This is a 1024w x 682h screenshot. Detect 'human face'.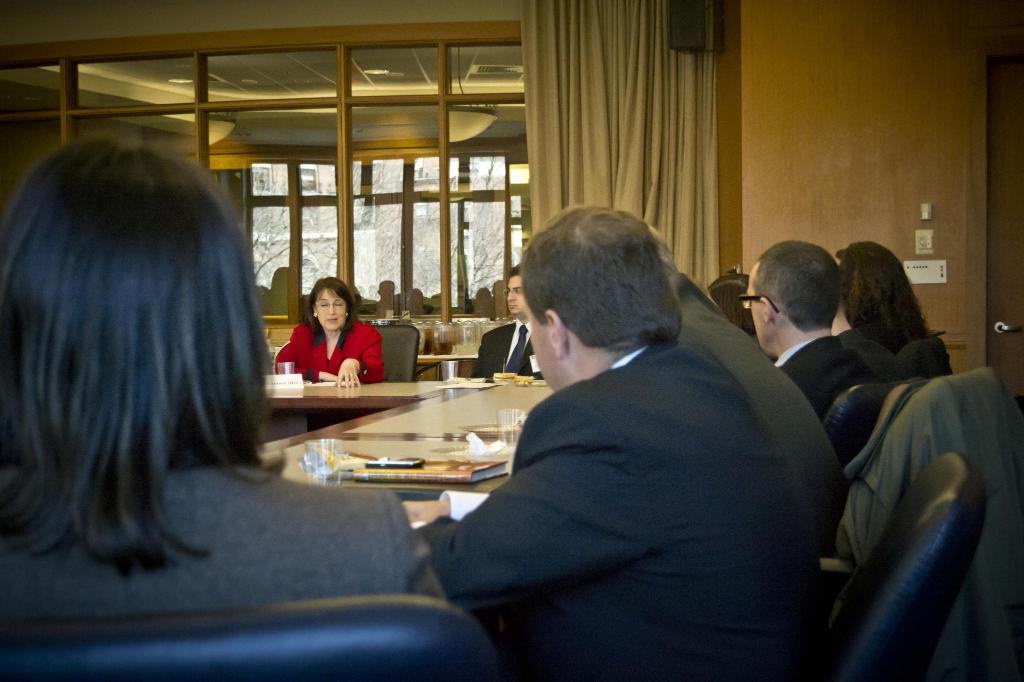
region(504, 273, 527, 315).
